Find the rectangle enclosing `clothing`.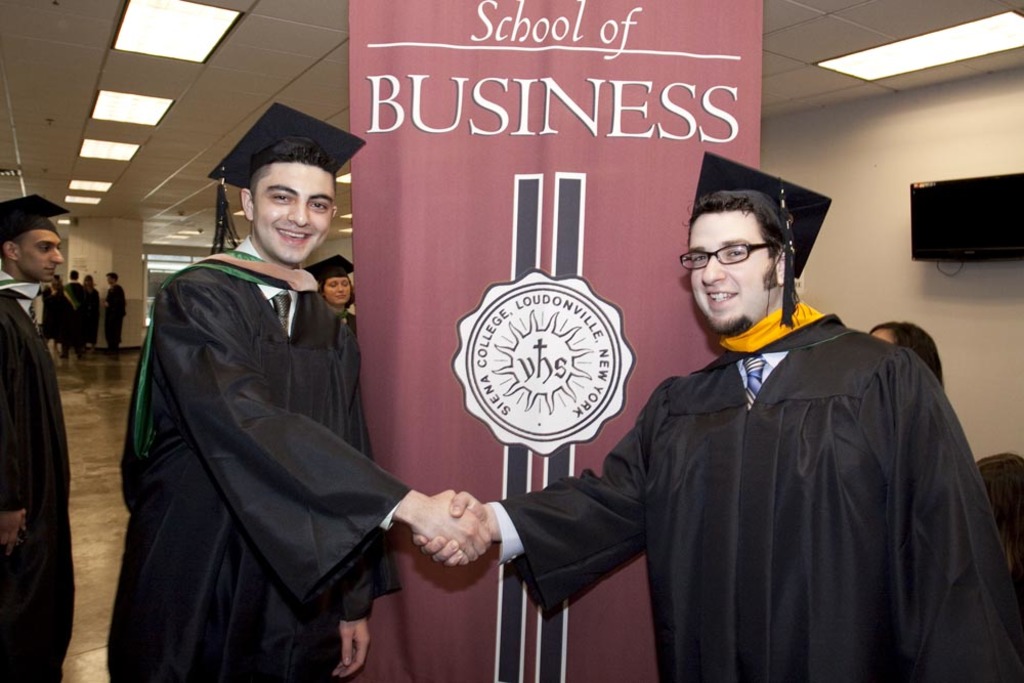
l=39, t=283, r=76, b=349.
